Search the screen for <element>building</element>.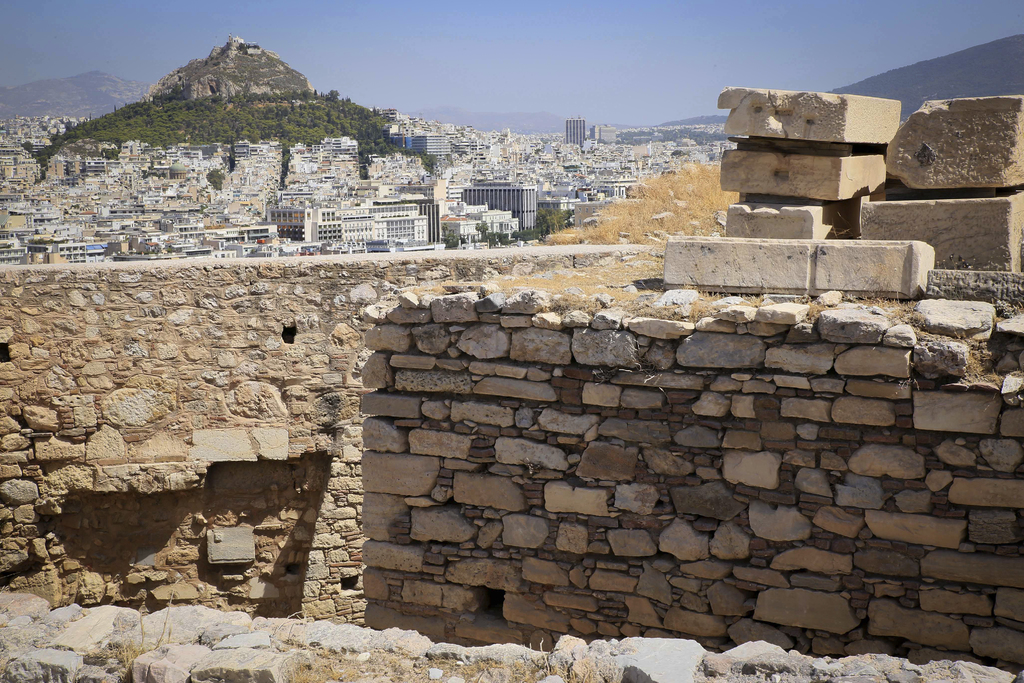
Found at l=410, t=133, r=445, b=159.
